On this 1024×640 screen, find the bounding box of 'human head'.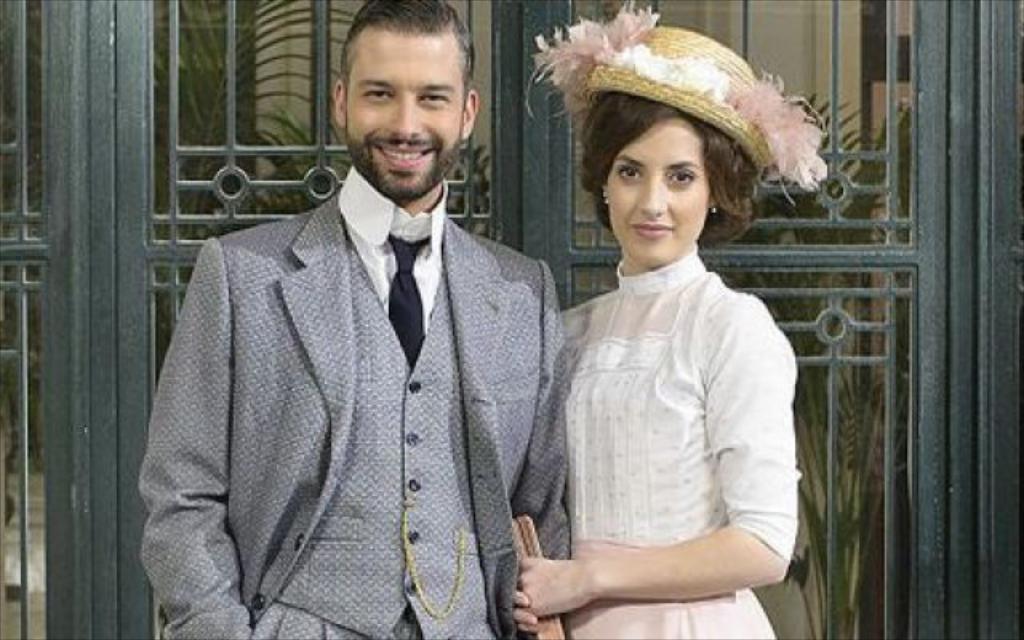
Bounding box: locate(586, 64, 738, 269).
